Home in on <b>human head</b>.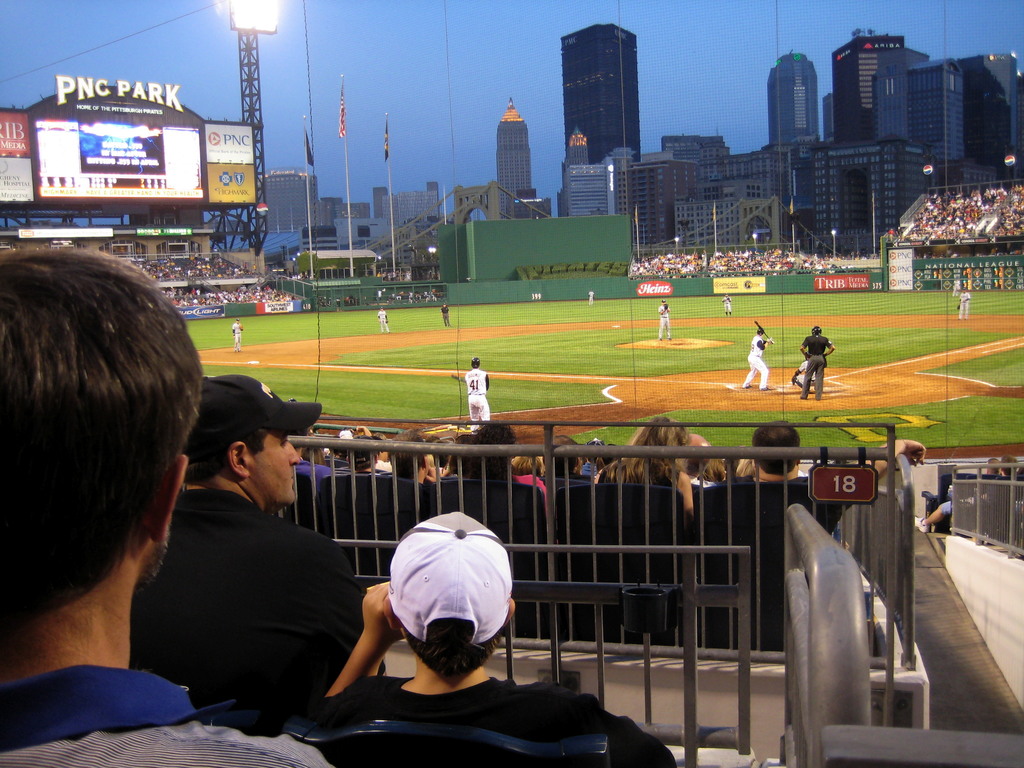
Homed in at 509/454/541/474.
